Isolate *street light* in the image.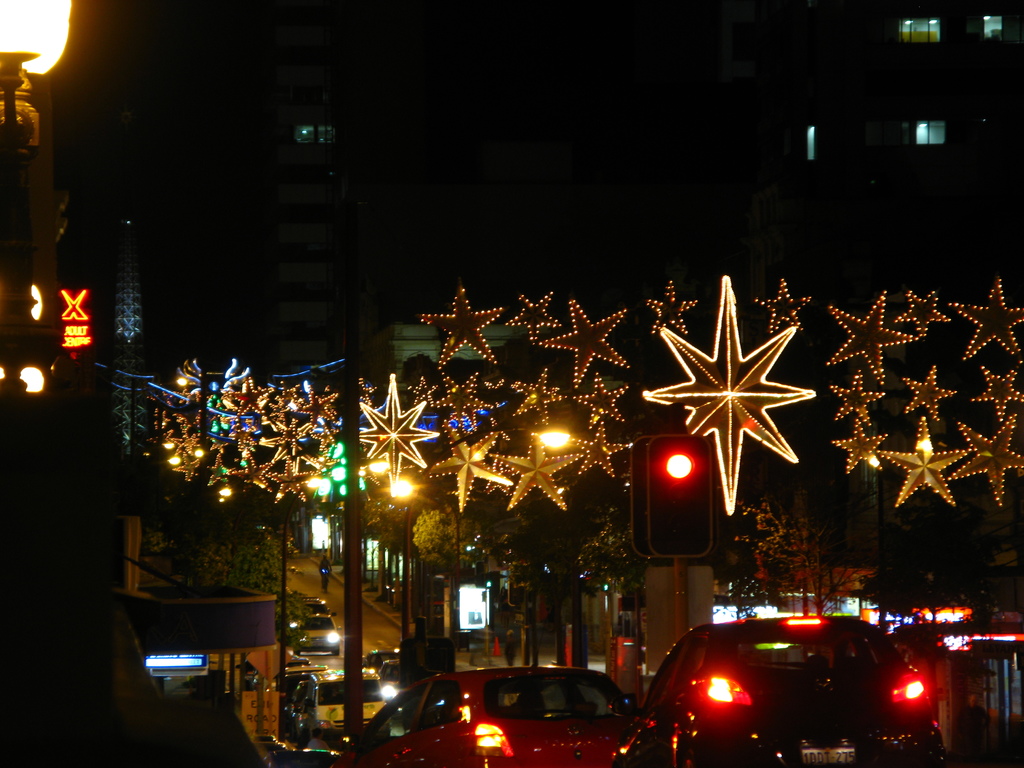
Isolated region: crop(0, 0, 80, 419).
